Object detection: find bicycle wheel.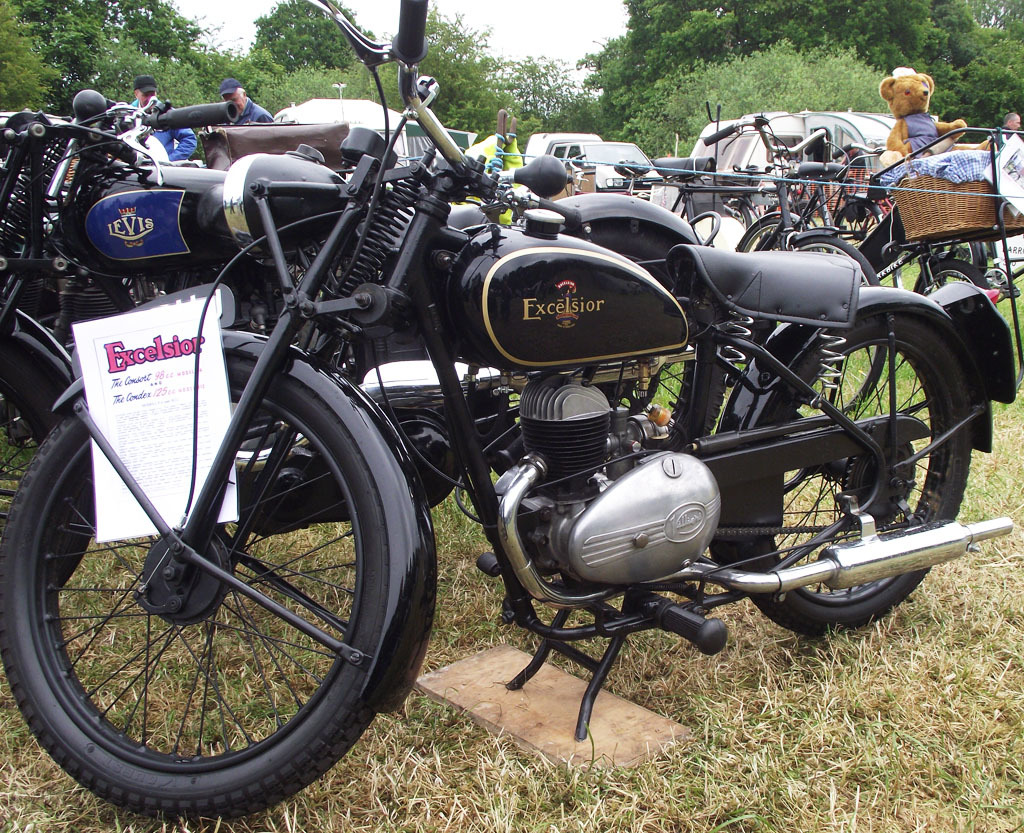
(774,234,889,411).
